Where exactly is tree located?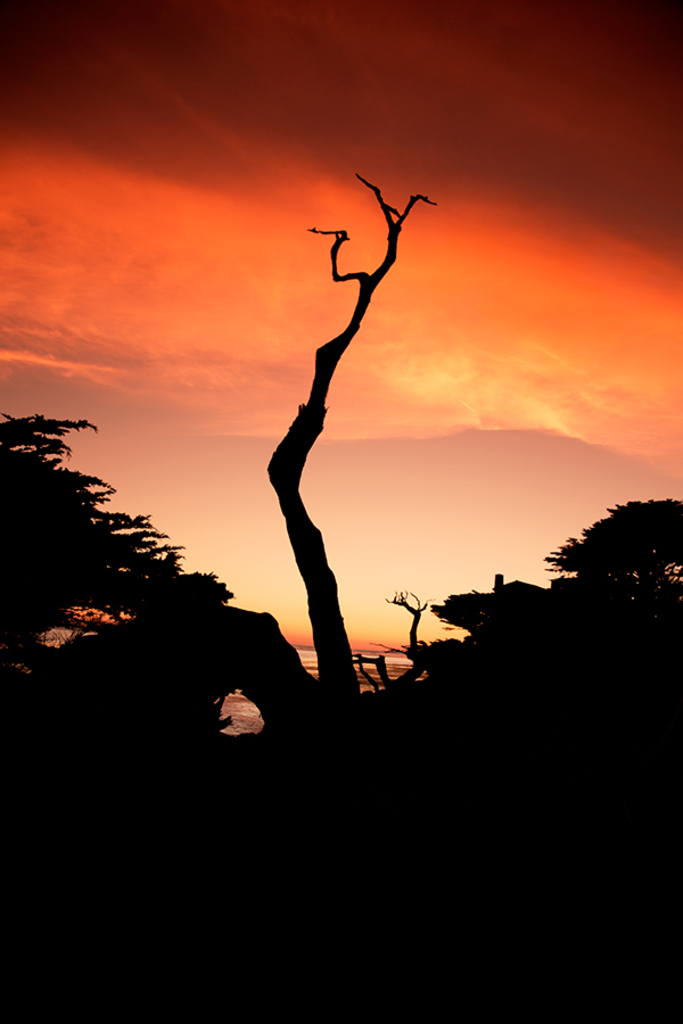
Its bounding box is box=[543, 493, 682, 585].
